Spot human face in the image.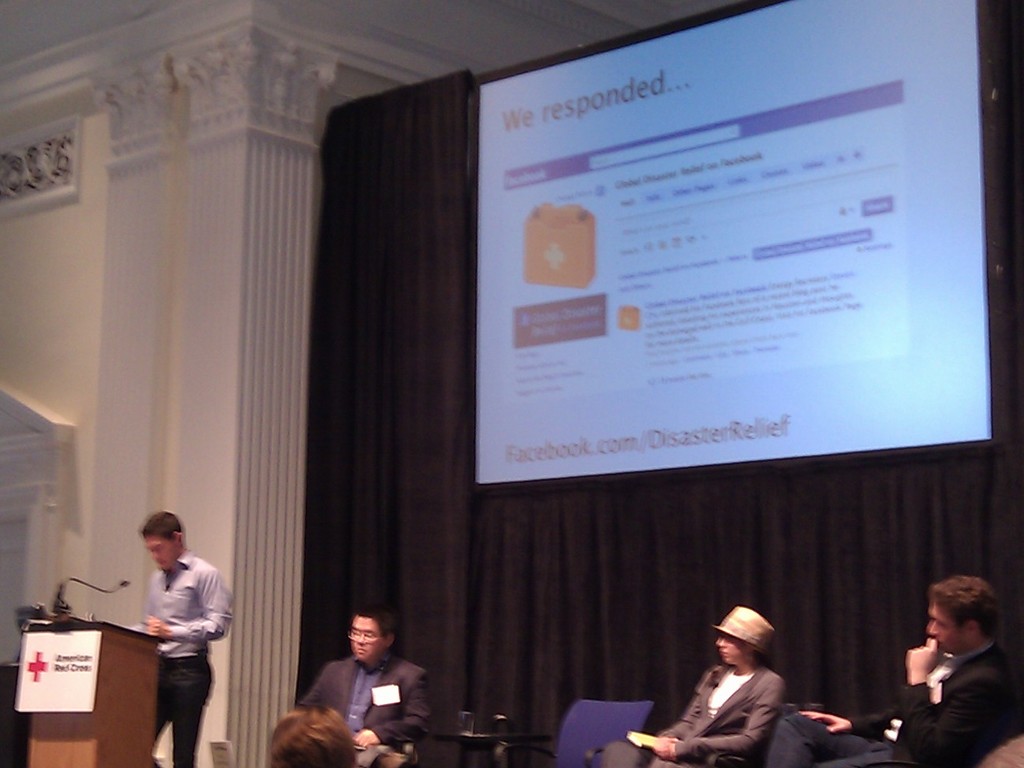
human face found at pyautogui.locateOnScreen(925, 600, 961, 654).
